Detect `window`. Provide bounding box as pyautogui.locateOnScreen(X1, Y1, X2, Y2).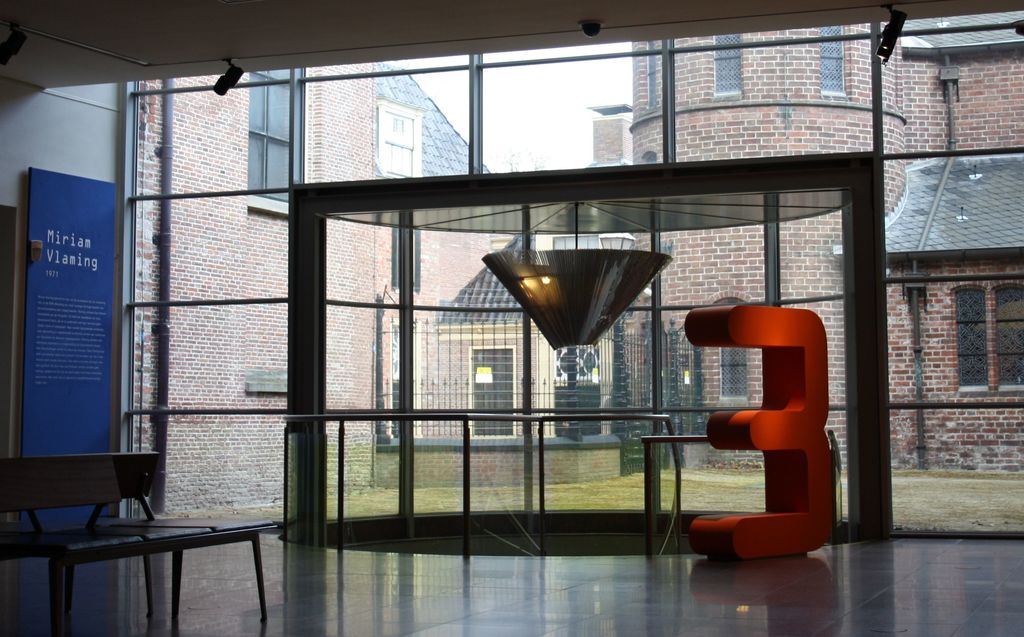
pyautogui.locateOnScreen(815, 26, 849, 92).
